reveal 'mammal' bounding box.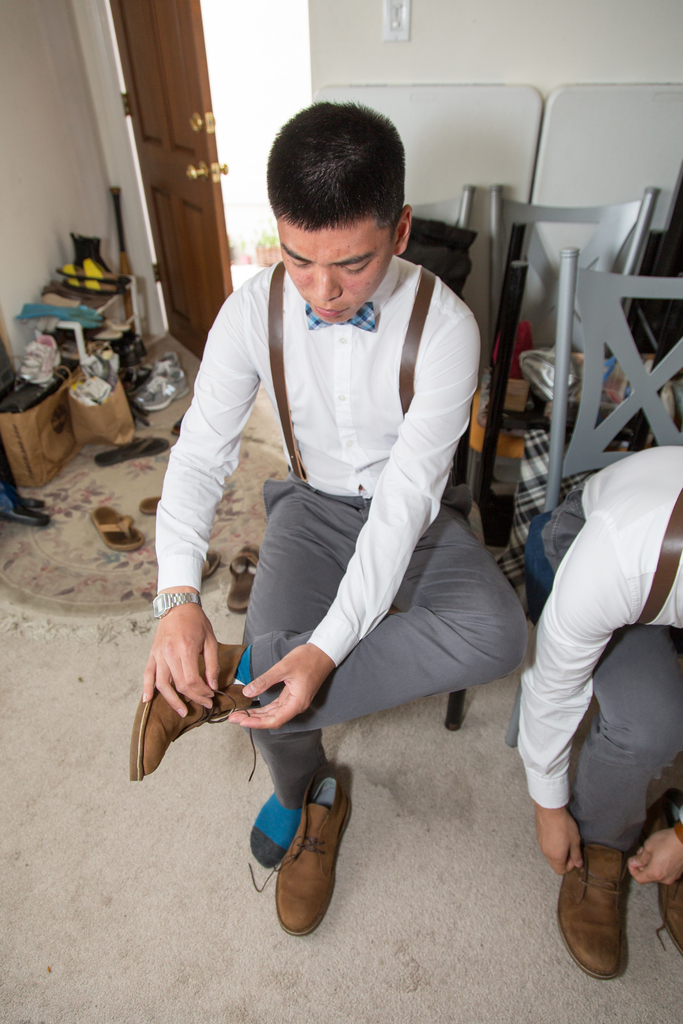
Revealed: {"x1": 516, "y1": 452, "x2": 682, "y2": 980}.
